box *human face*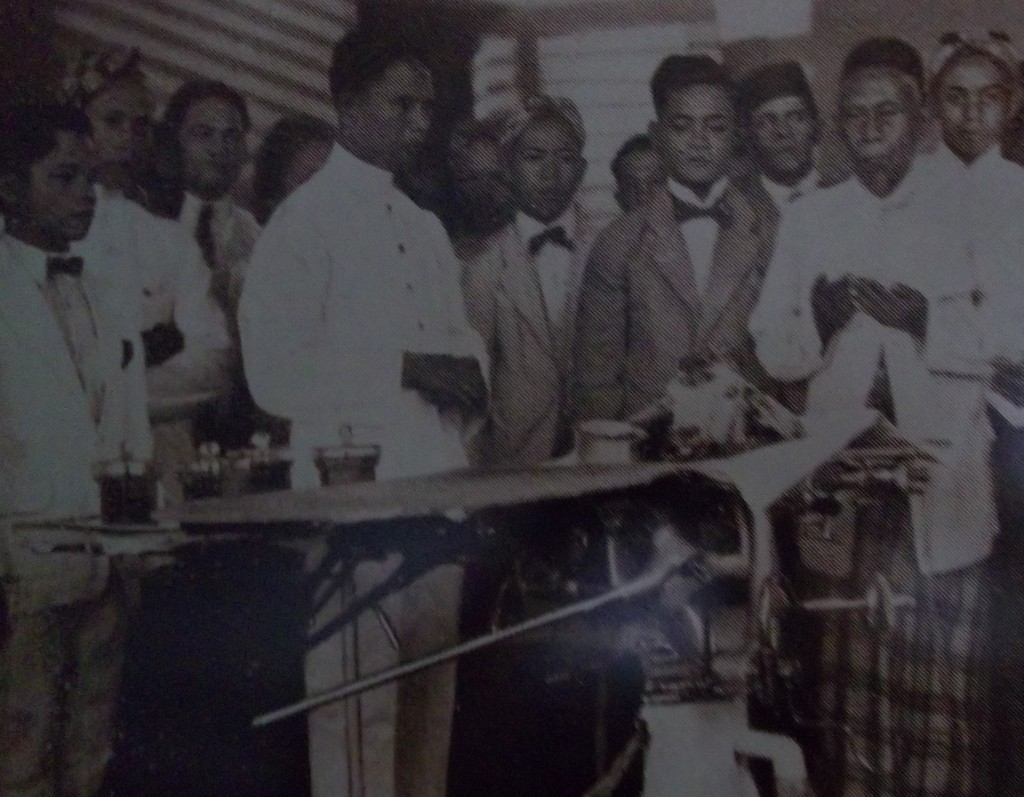
(353,56,440,168)
